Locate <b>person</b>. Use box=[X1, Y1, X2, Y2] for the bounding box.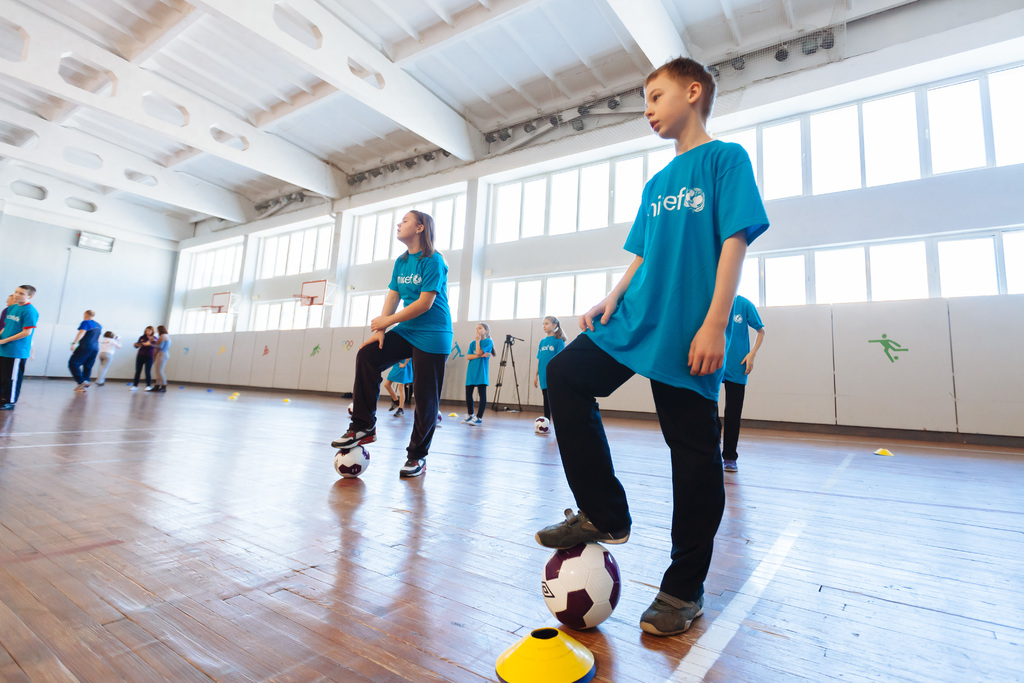
box=[534, 58, 769, 633].
